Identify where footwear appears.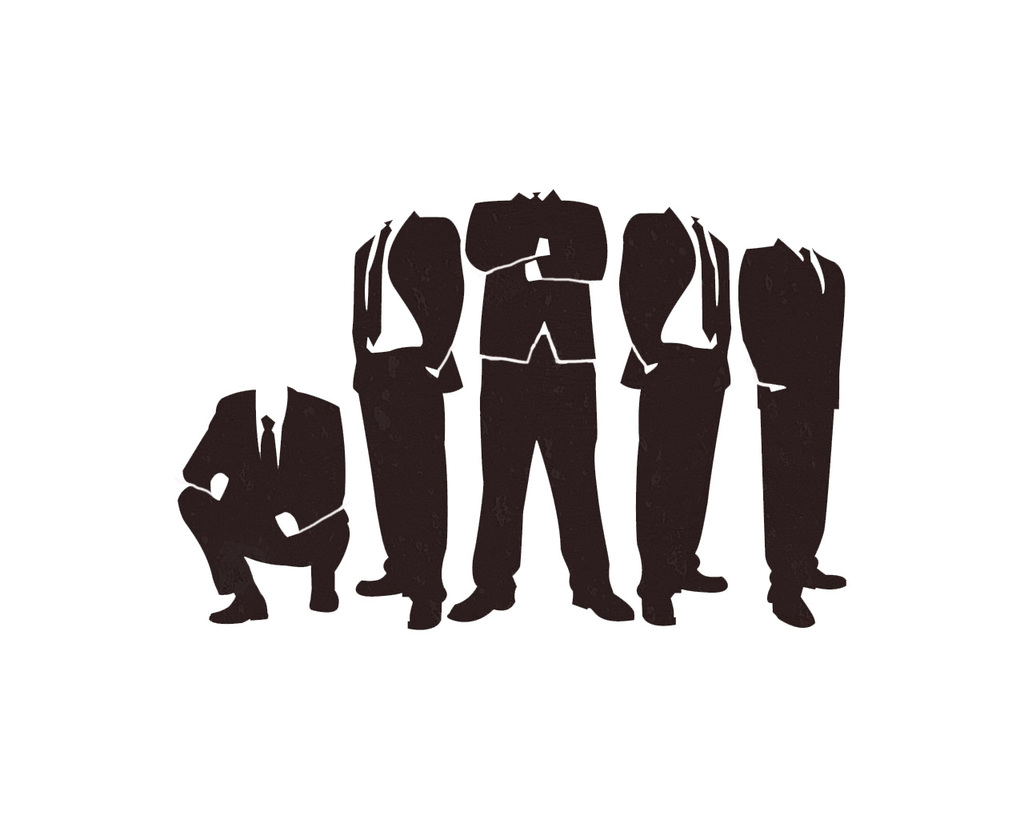
Appears at bbox(634, 580, 676, 625).
